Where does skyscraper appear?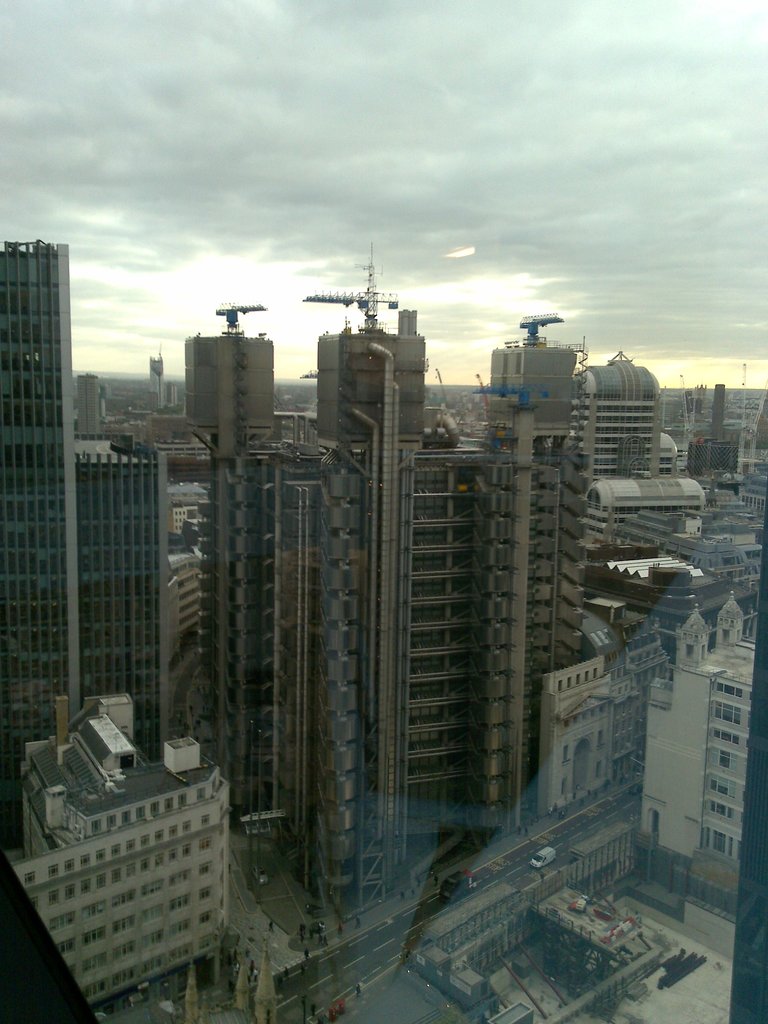
Appears at [left=28, top=444, right=239, bottom=759].
